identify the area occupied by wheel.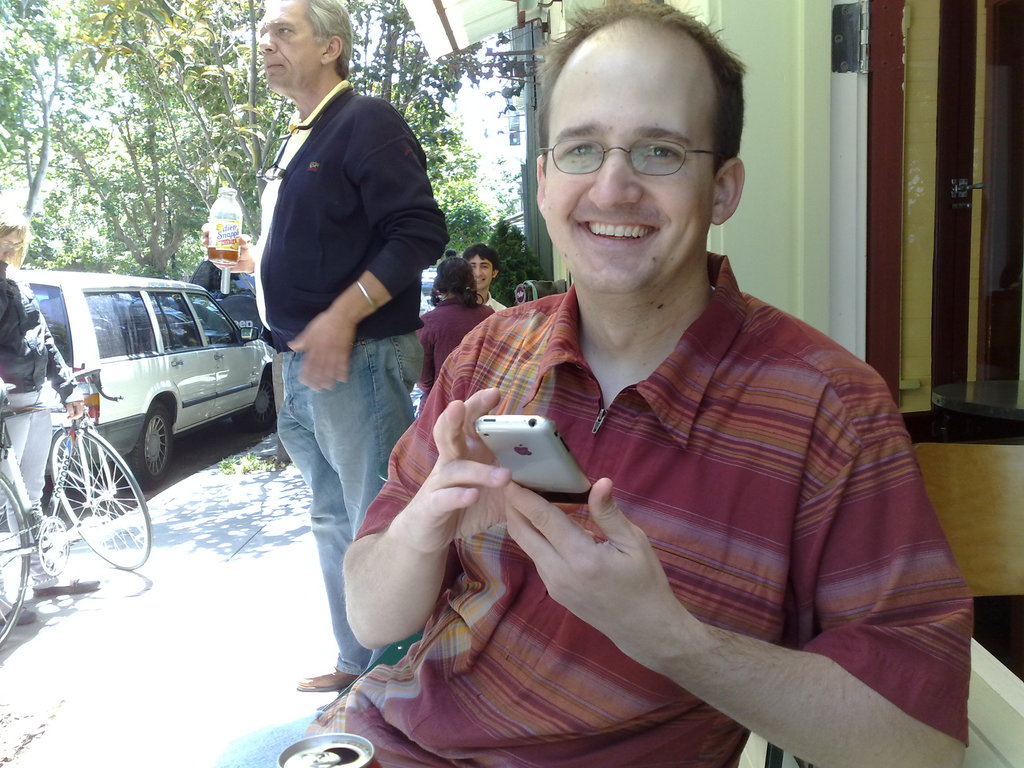
Area: select_region(36, 516, 73, 573).
